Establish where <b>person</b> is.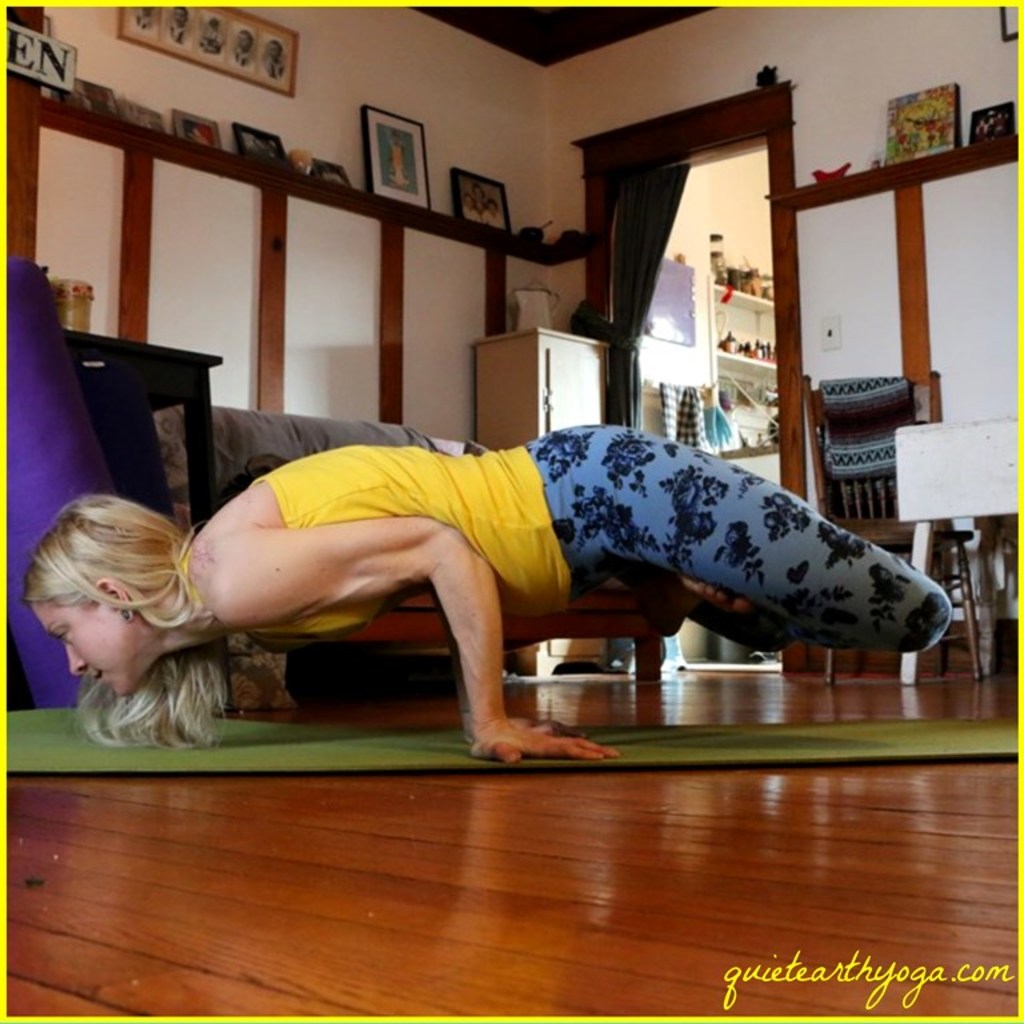
Established at left=160, top=0, right=191, bottom=44.
